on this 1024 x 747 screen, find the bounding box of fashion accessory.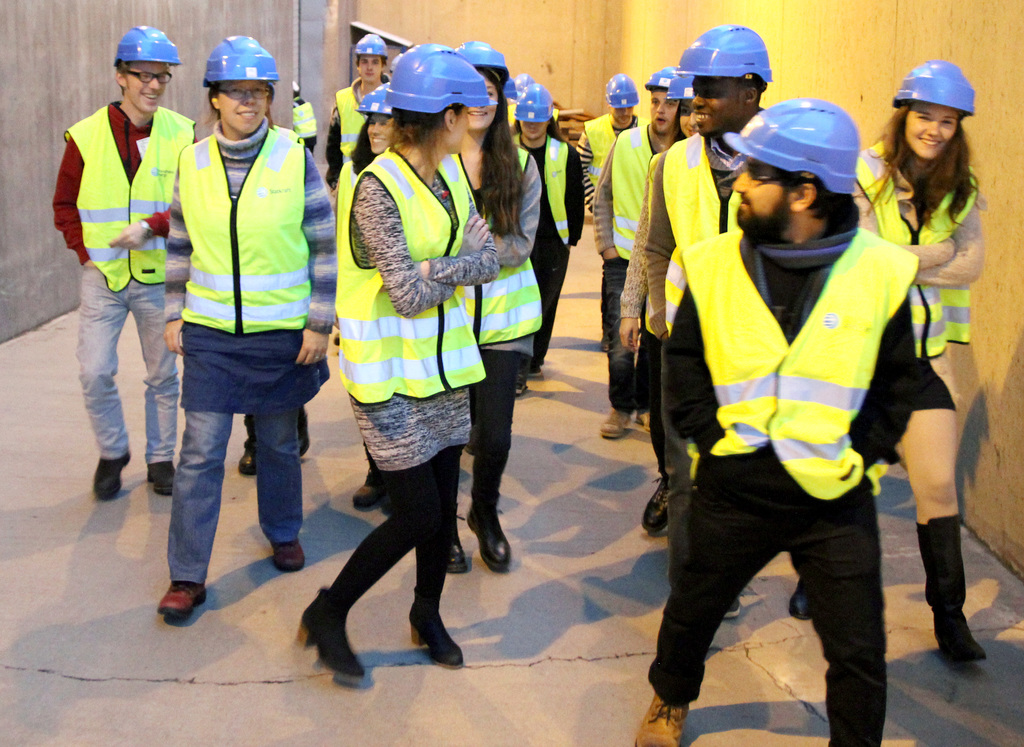
Bounding box: <region>354, 480, 383, 510</region>.
